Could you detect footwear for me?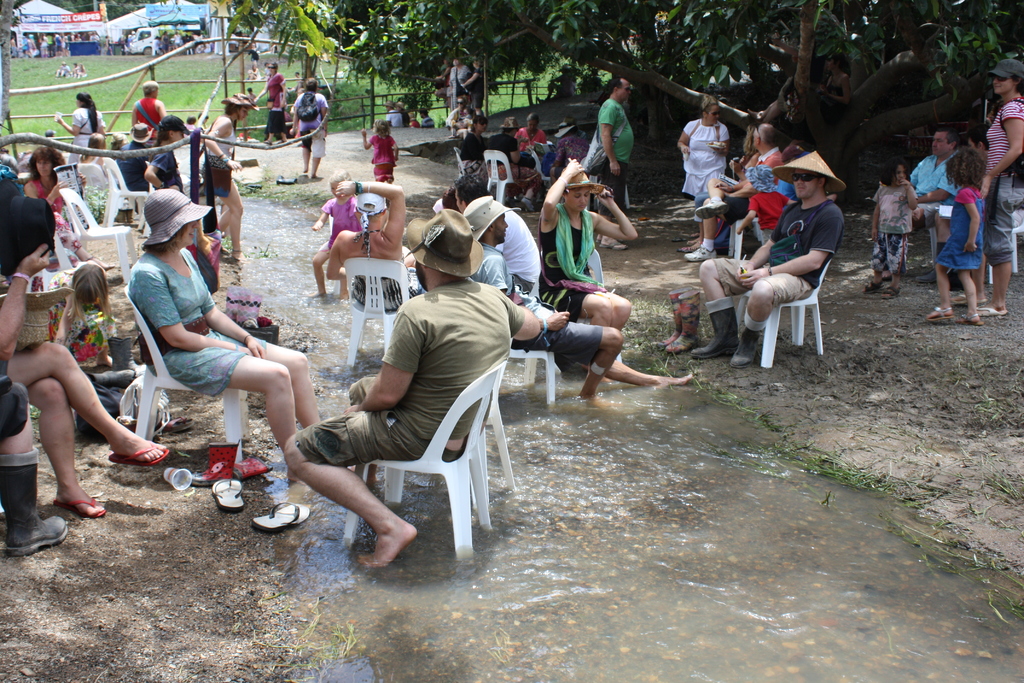
Detection result: x1=251 y1=502 x2=310 y2=532.
